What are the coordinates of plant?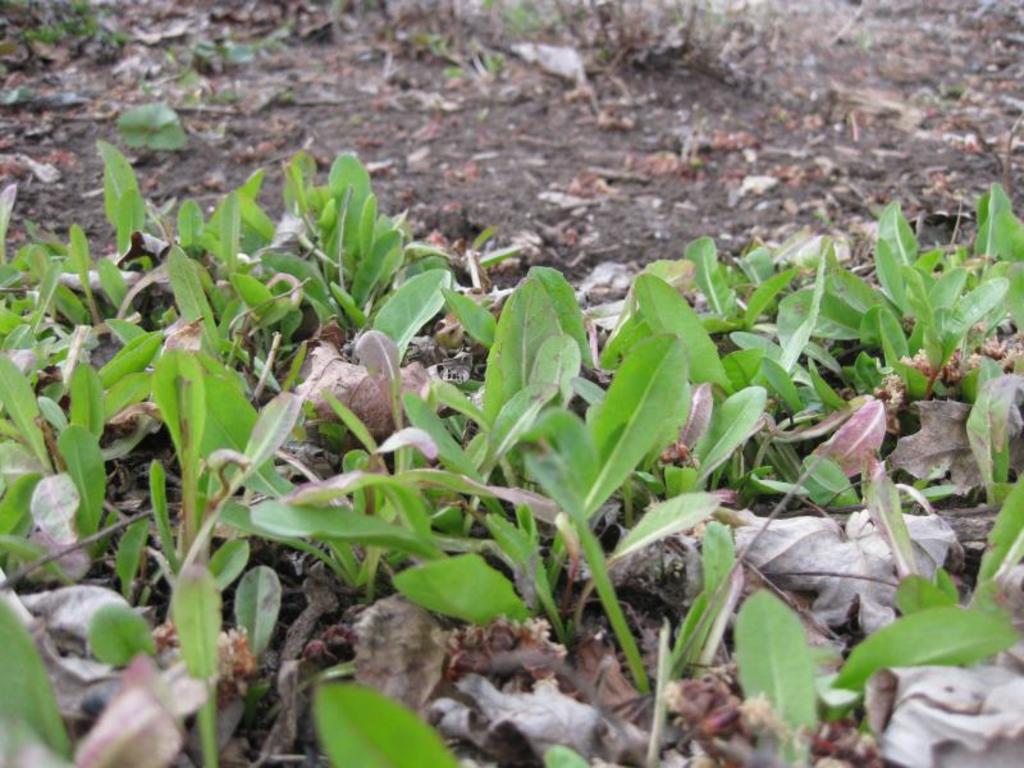
<box>1,0,325,145</box>.
